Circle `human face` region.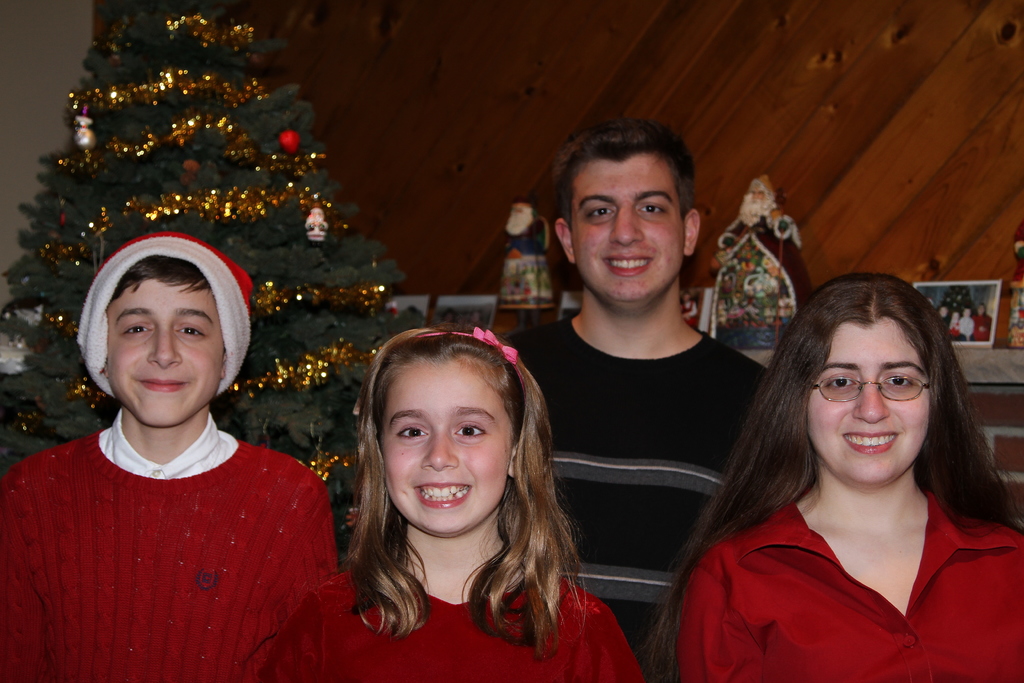
Region: <region>805, 314, 932, 487</region>.
